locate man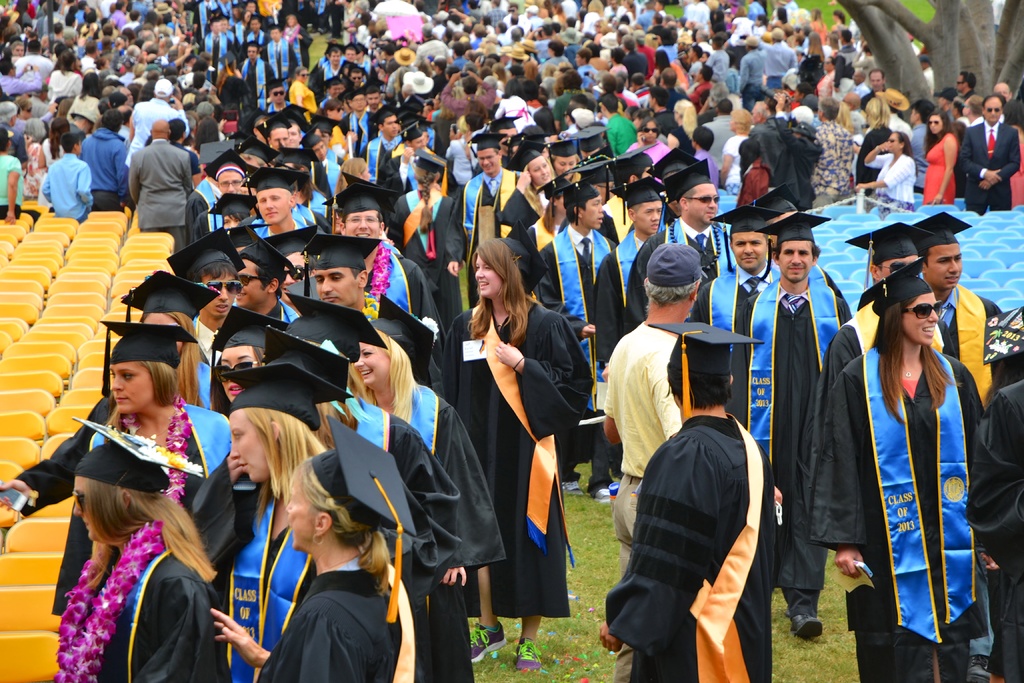
crop(687, 204, 790, 427)
